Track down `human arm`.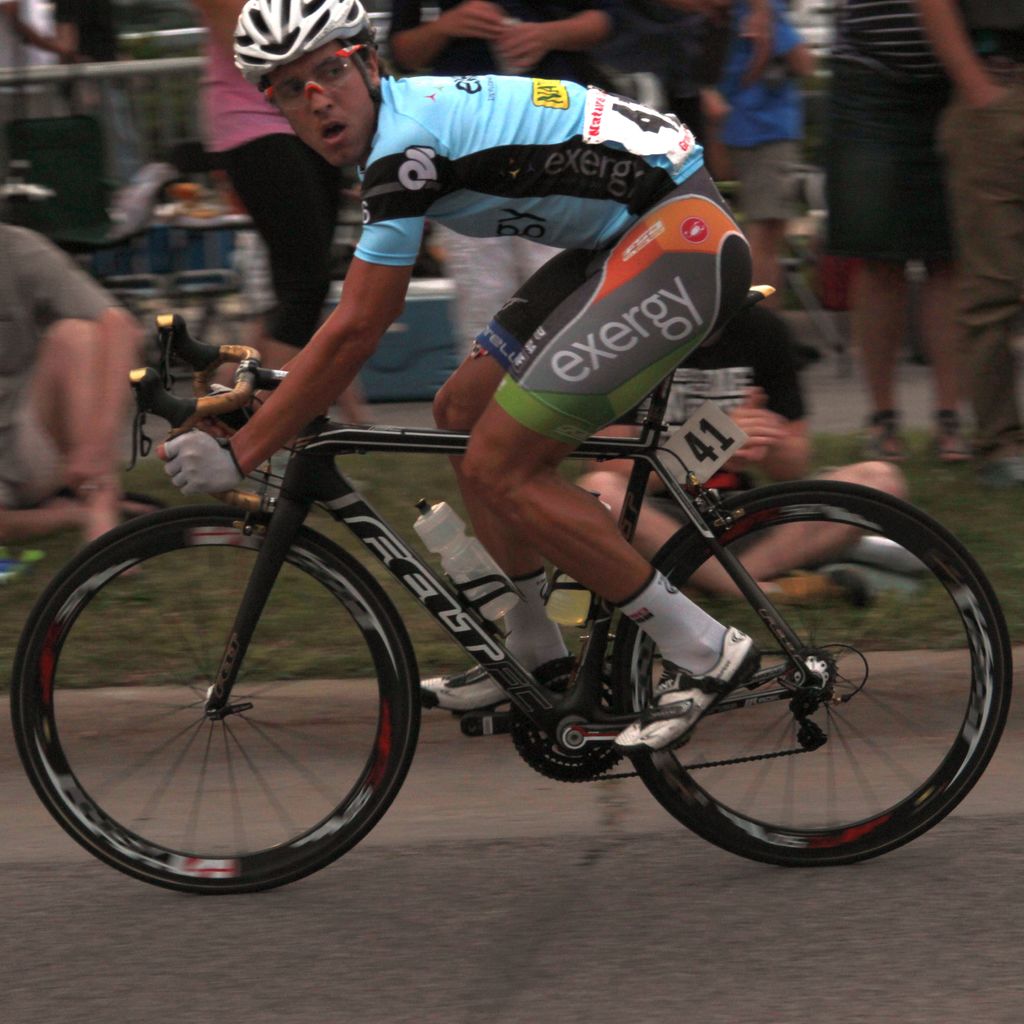
Tracked to locate(382, 0, 497, 70).
